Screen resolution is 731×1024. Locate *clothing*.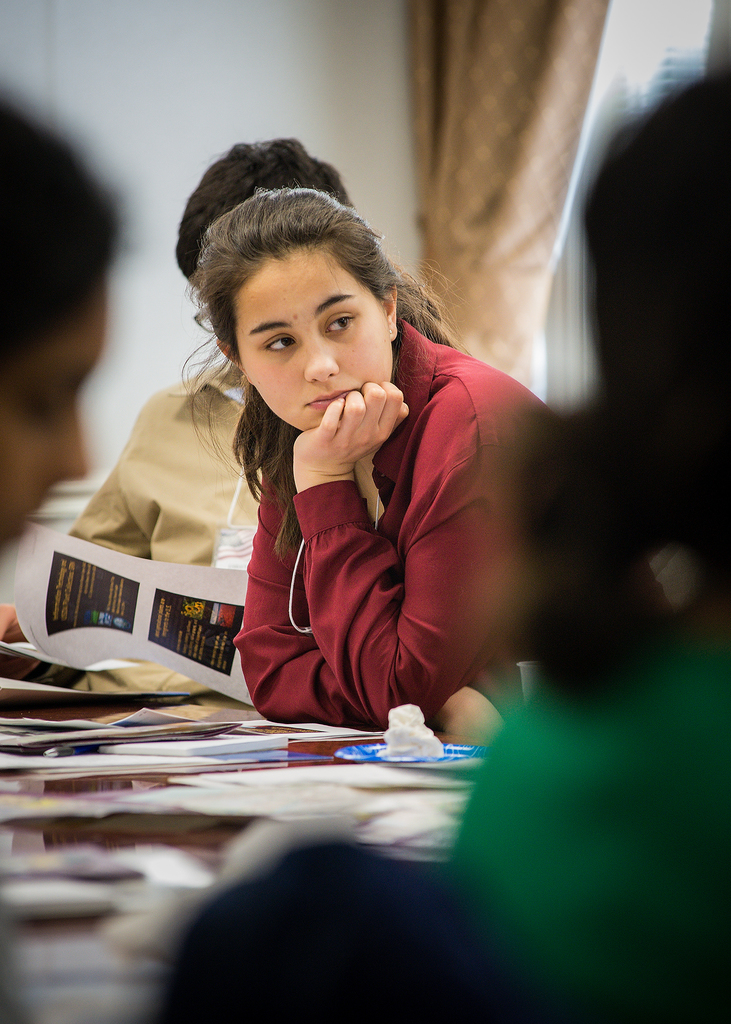
box(447, 634, 730, 1023).
